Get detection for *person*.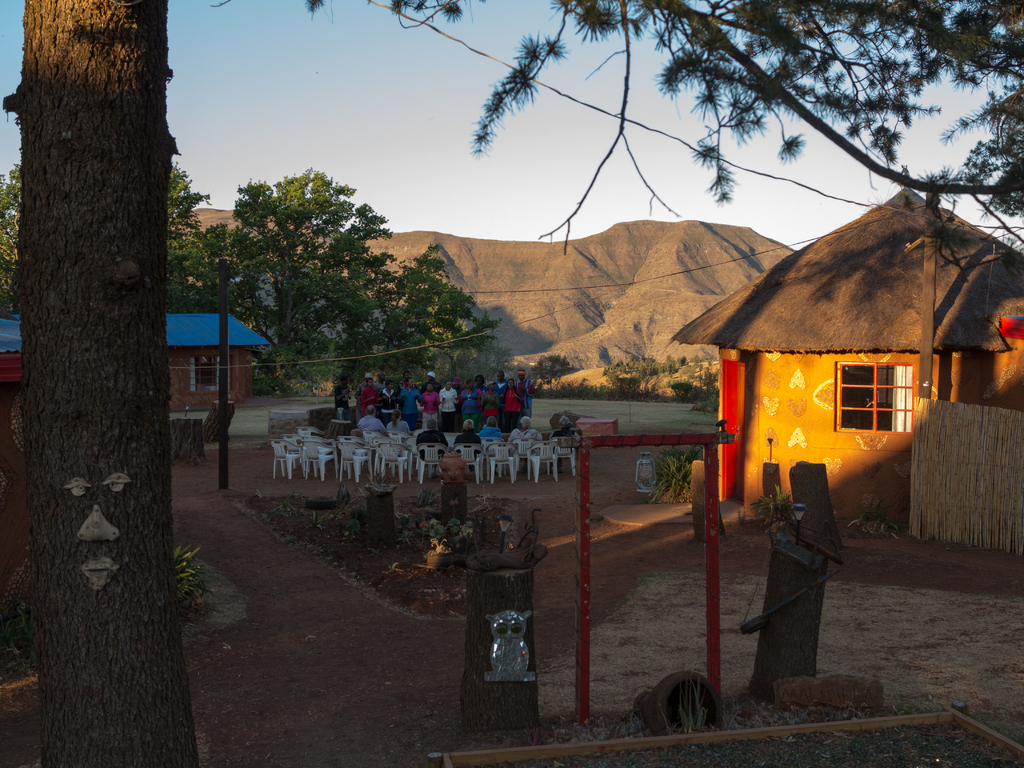
Detection: <bbox>498, 369, 505, 425</bbox>.
